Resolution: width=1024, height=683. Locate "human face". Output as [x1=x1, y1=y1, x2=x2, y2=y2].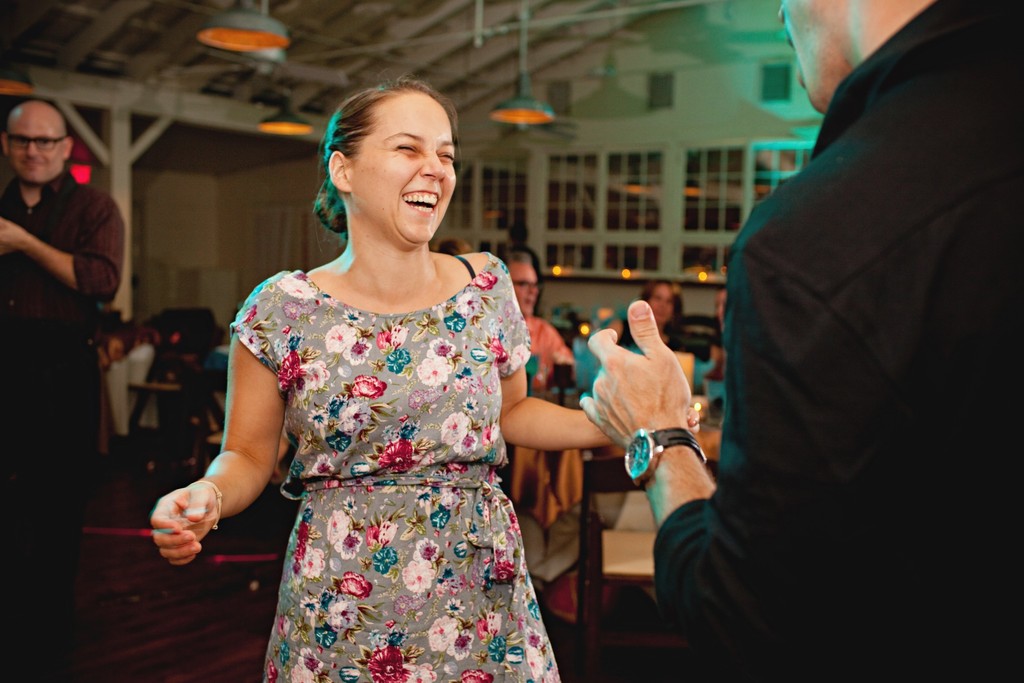
[x1=350, y1=92, x2=458, y2=247].
